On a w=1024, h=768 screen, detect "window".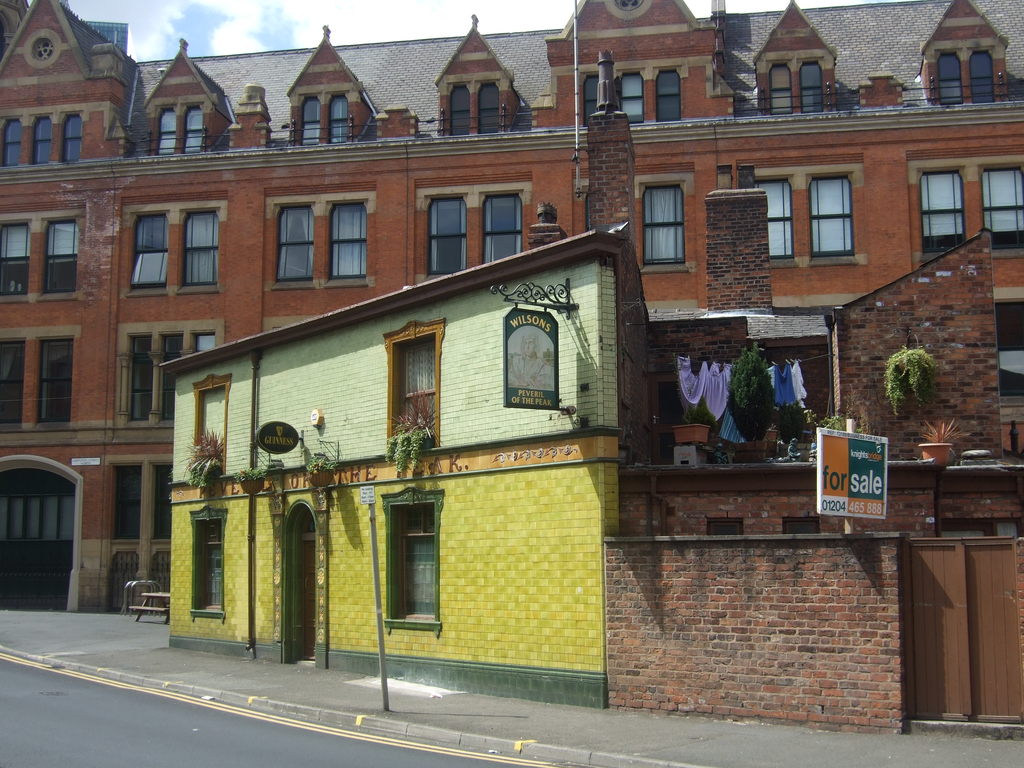
bbox=[803, 60, 822, 113].
